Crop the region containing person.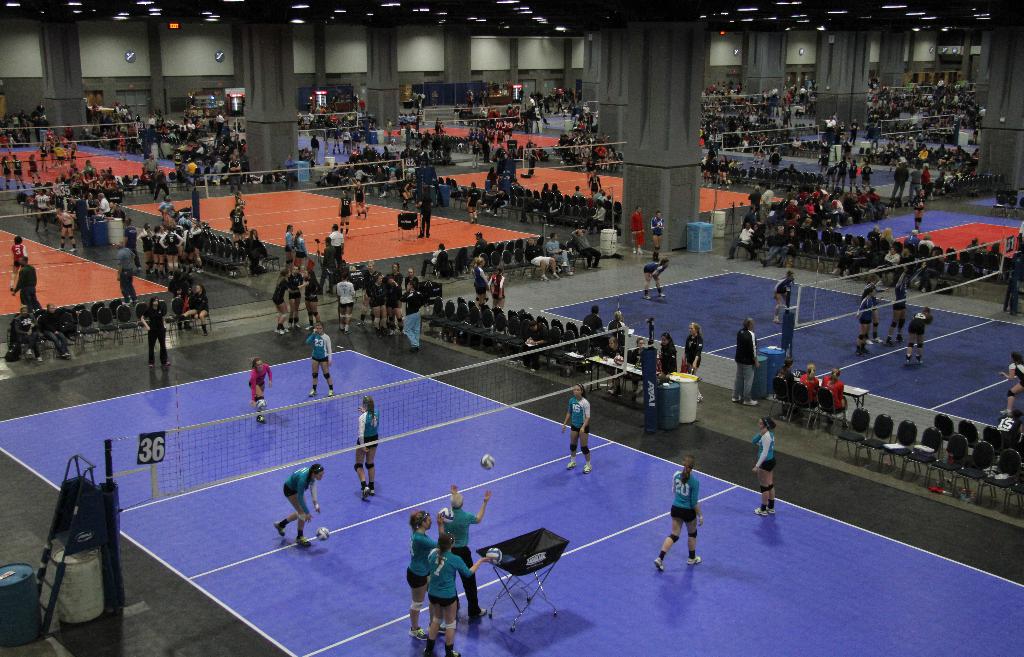
Crop region: (573, 225, 600, 267).
